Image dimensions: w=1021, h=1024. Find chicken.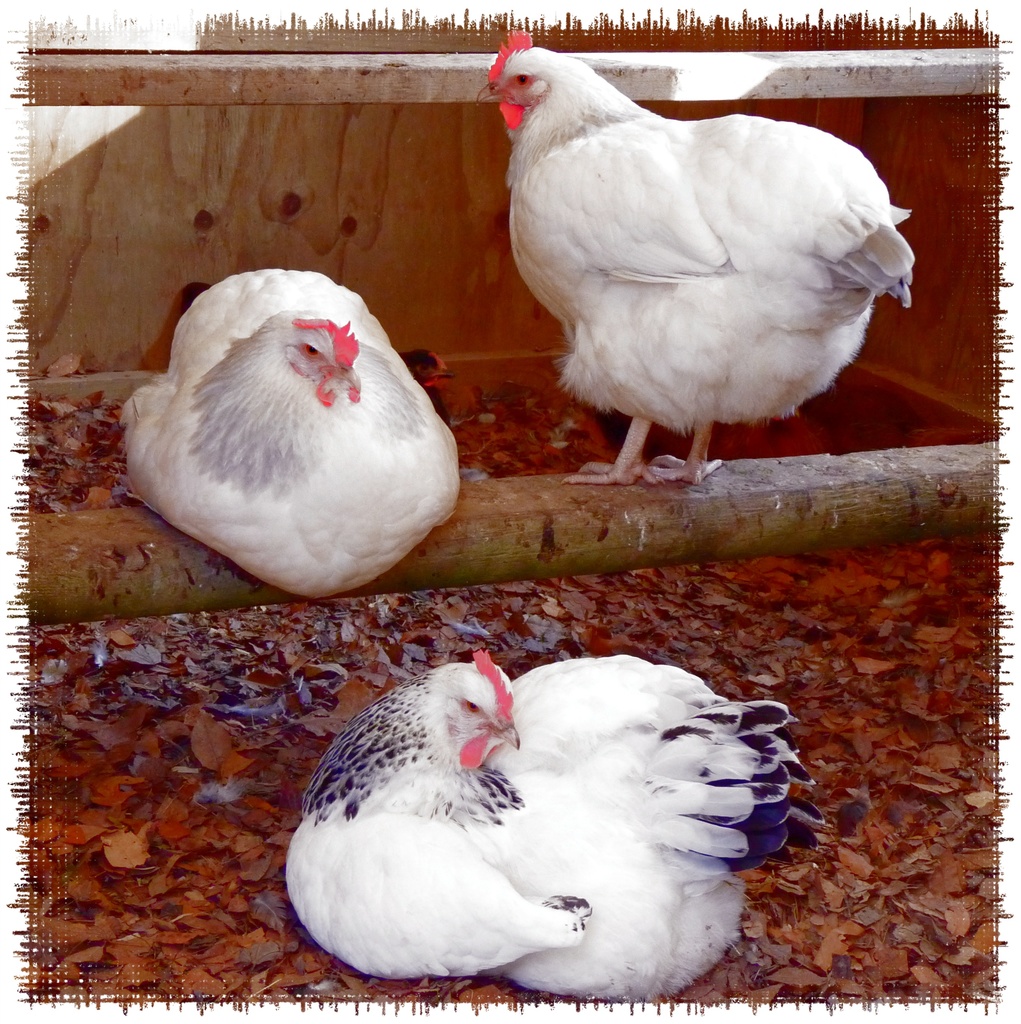
(x1=483, y1=37, x2=914, y2=491).
